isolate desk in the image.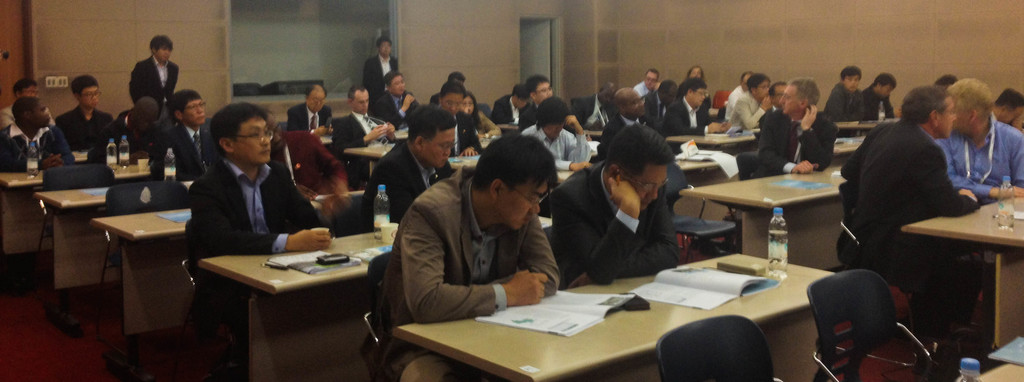
Isolated region: (834, 112, 908, 133).
